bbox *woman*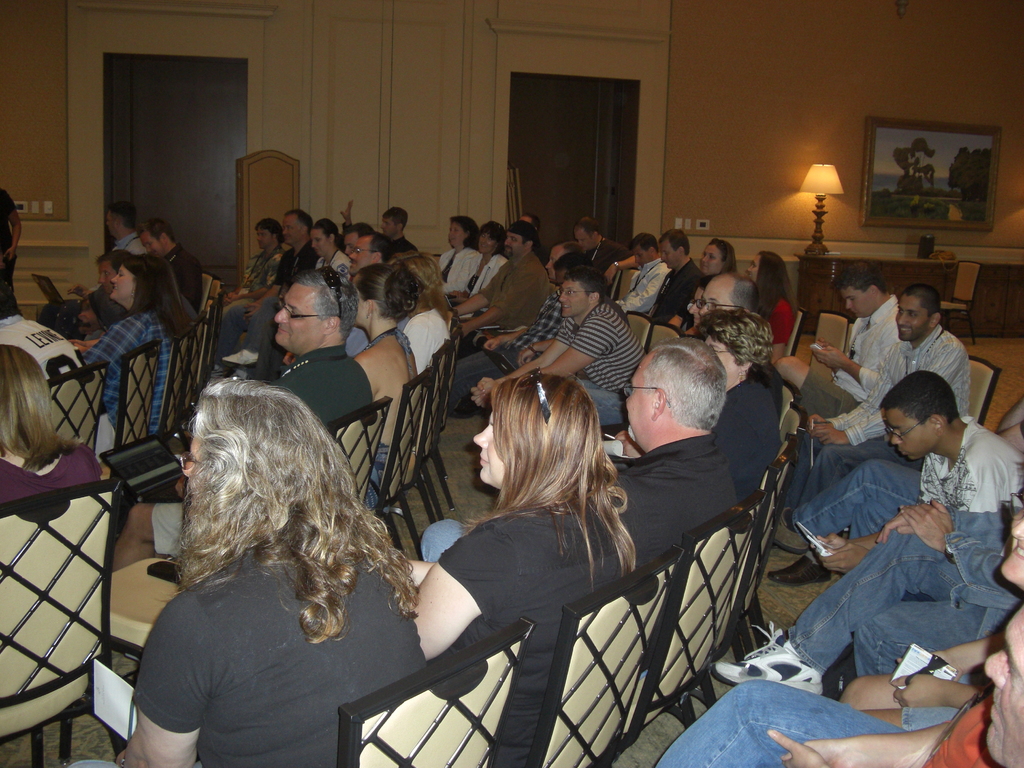
Rect(669, 236, 737, 332)
